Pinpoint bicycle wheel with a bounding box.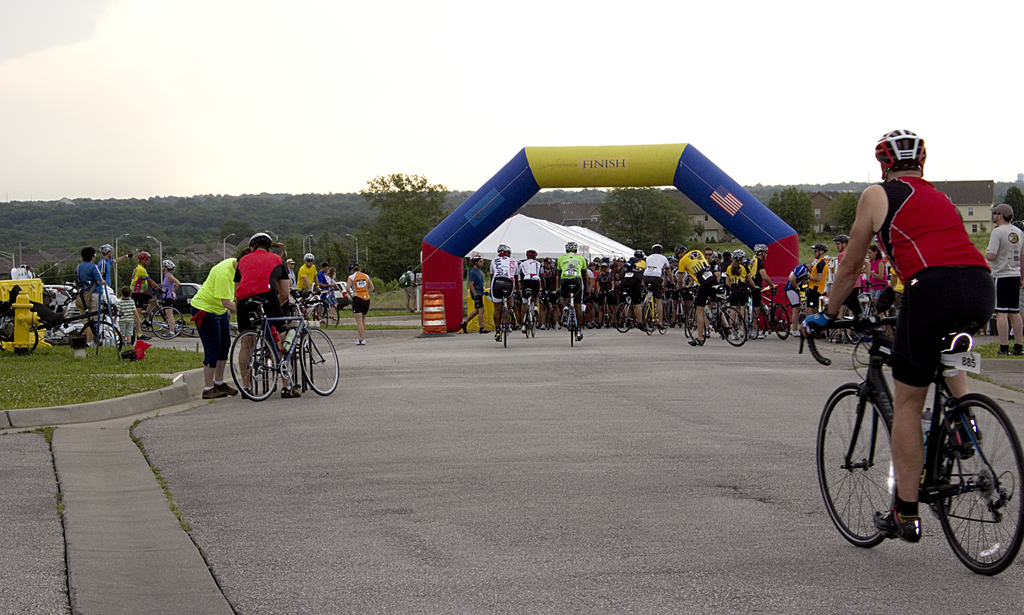
<box>563,303,583,344</box>.
